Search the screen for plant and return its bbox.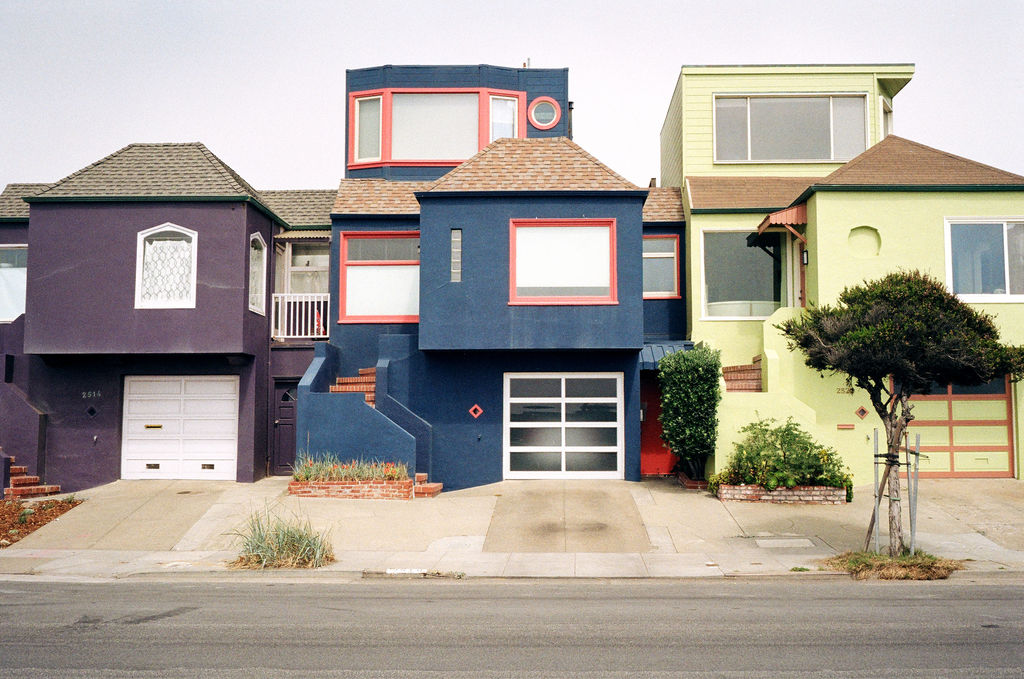
Found: pyautogui.locateOnScreen(839, 540, 941, 579).
